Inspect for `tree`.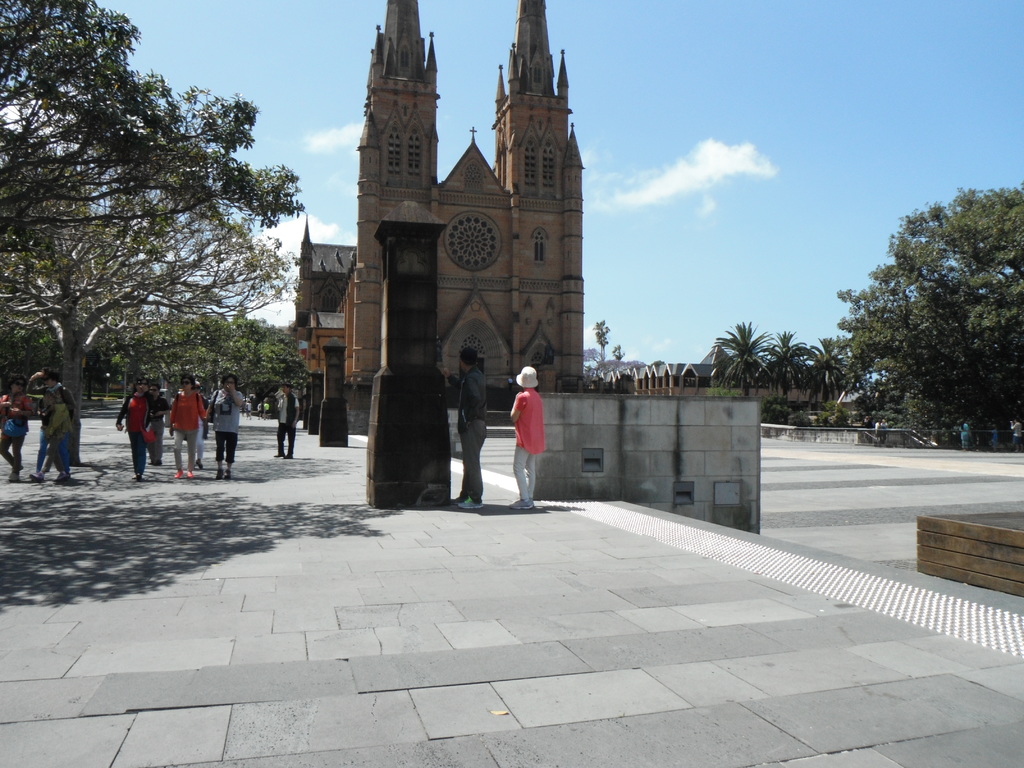
Inspection: <box>111,310,187,394</box>.
